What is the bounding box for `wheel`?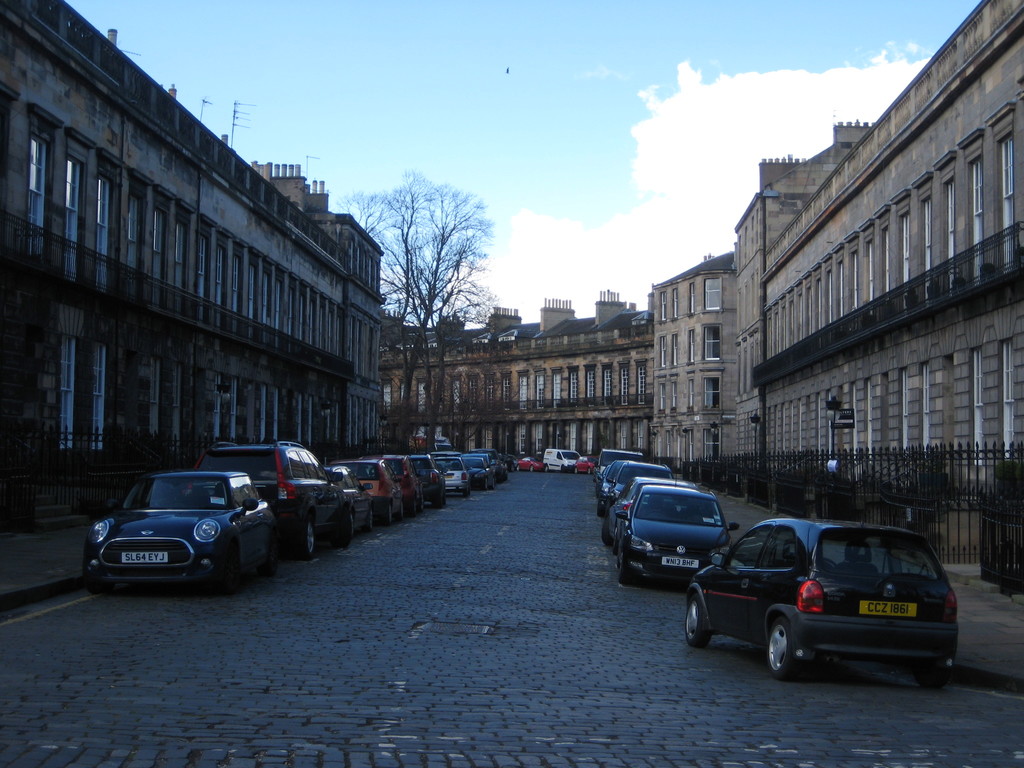
Rect(308, 519, 318, 557).
